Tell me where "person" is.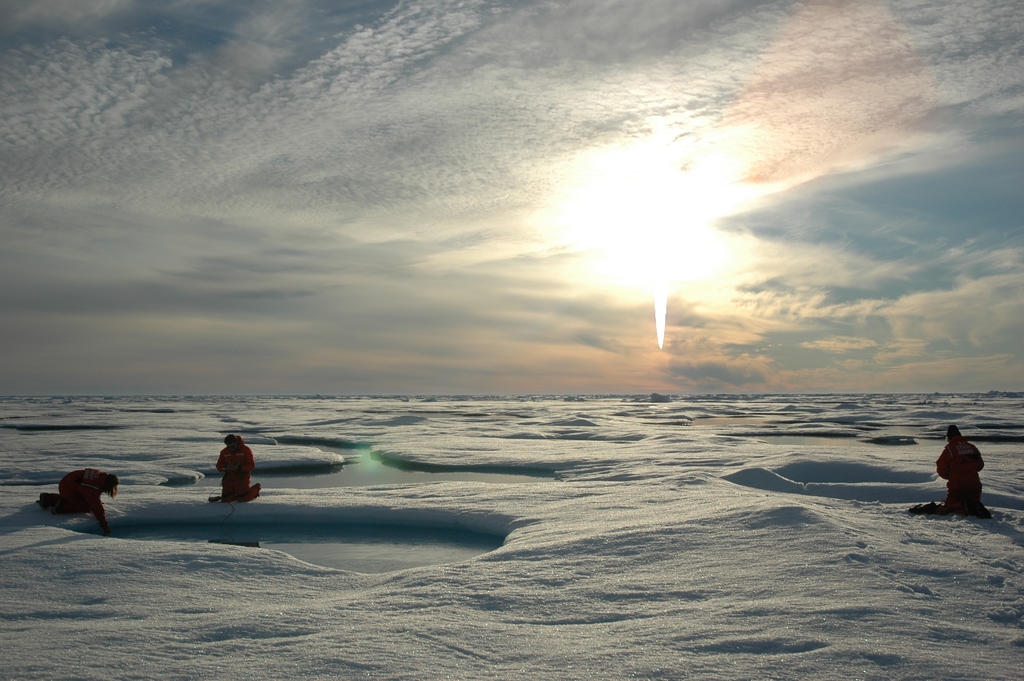
"person" is at (x1=33, y1=465, x2=118, y2=534).
